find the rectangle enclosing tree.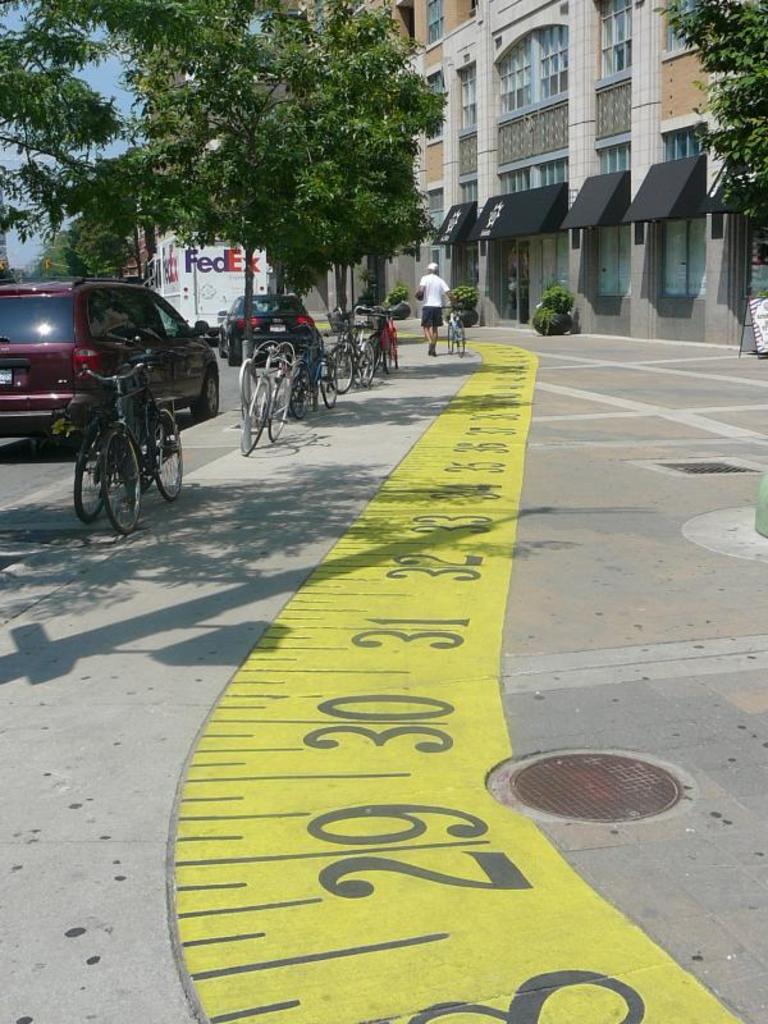
box=[532, 289, 570, 332].
